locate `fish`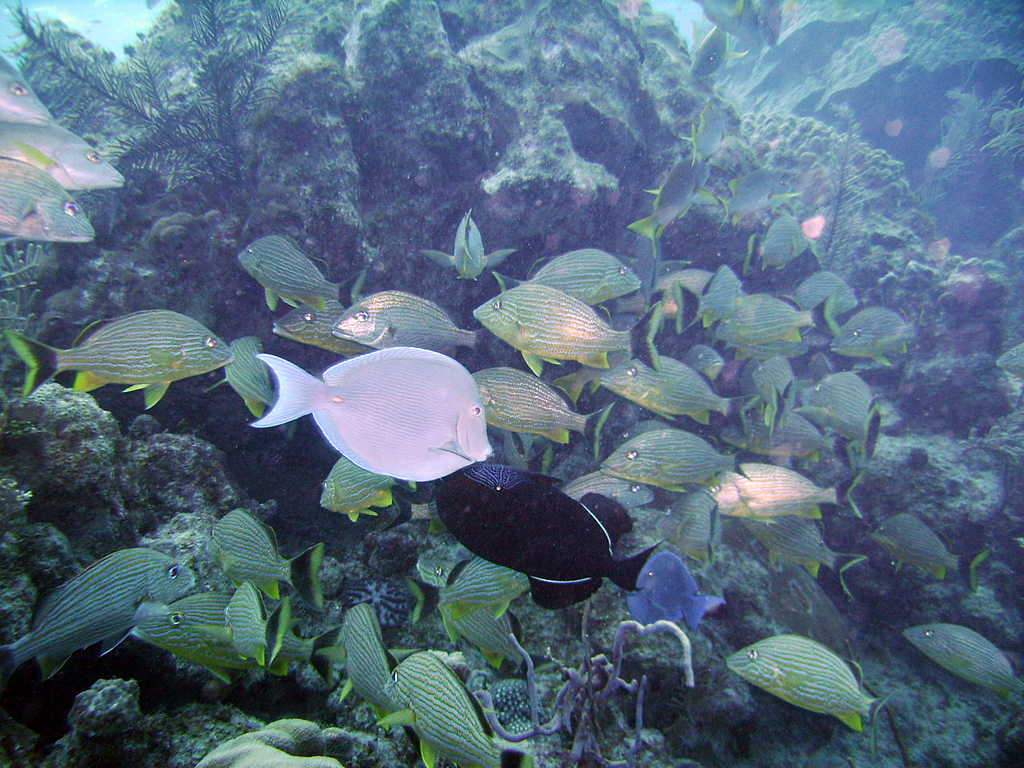
box(683, 263, 736, 328)
